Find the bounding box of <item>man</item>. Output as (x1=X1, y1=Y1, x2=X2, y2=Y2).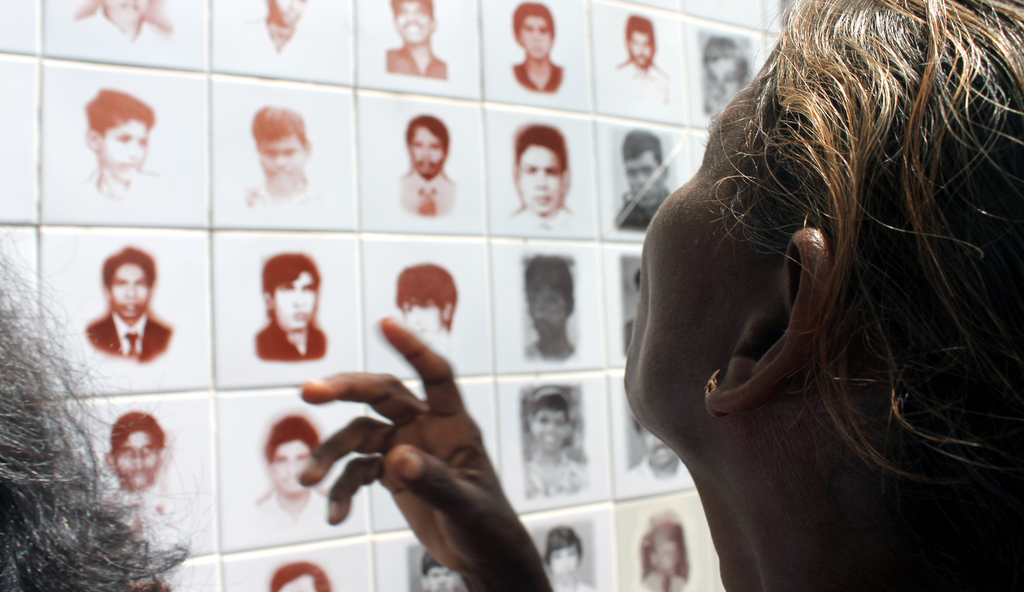
(x1=610, y1=14, x2=675, y2=119).
